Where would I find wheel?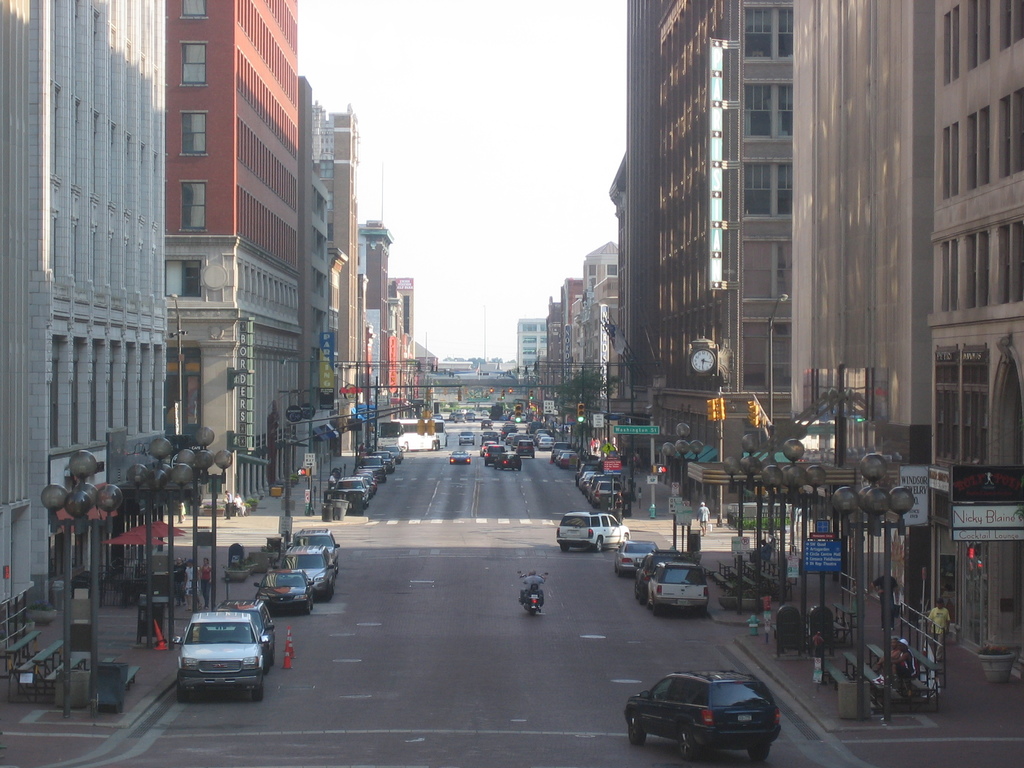
At 485,463,490,468.
